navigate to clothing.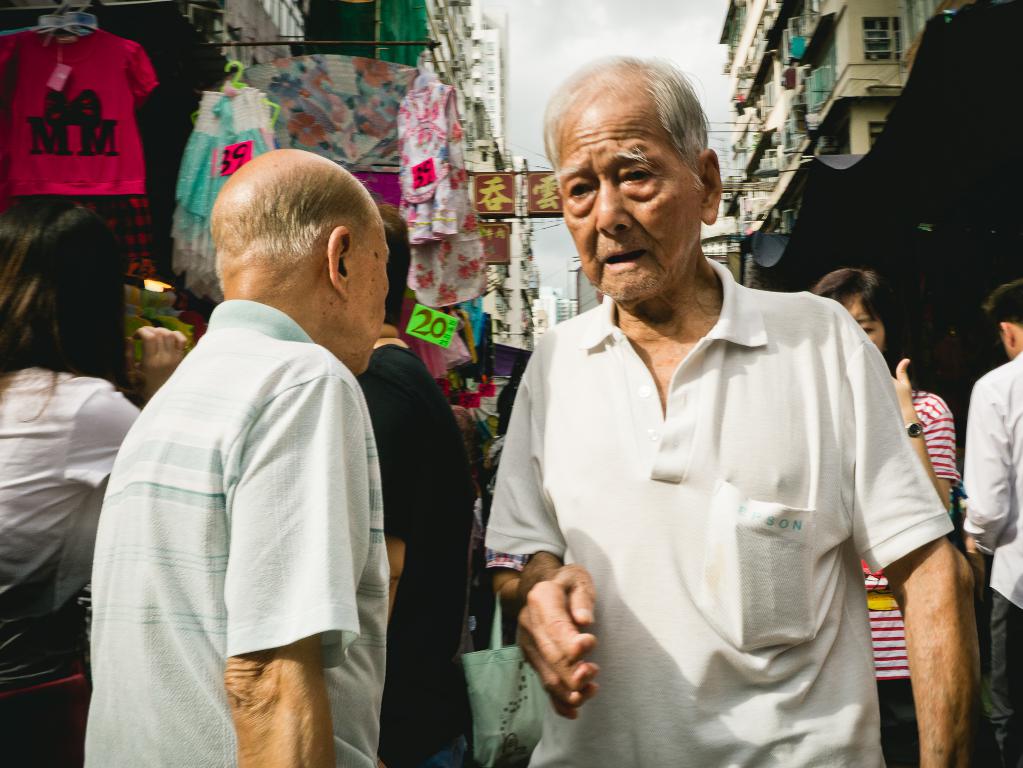
Navigation target: rect(356, 339, 482, 767).
